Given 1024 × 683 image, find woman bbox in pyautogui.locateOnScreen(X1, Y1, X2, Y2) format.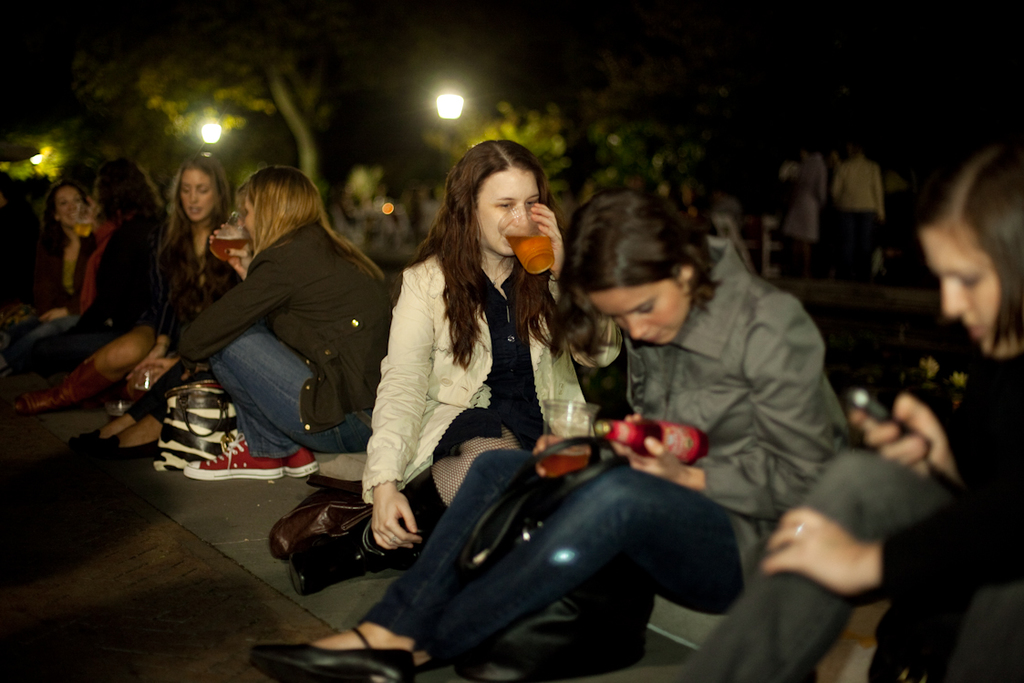
pyautogui.locateOnScreen(776, 137, 828, 277).
